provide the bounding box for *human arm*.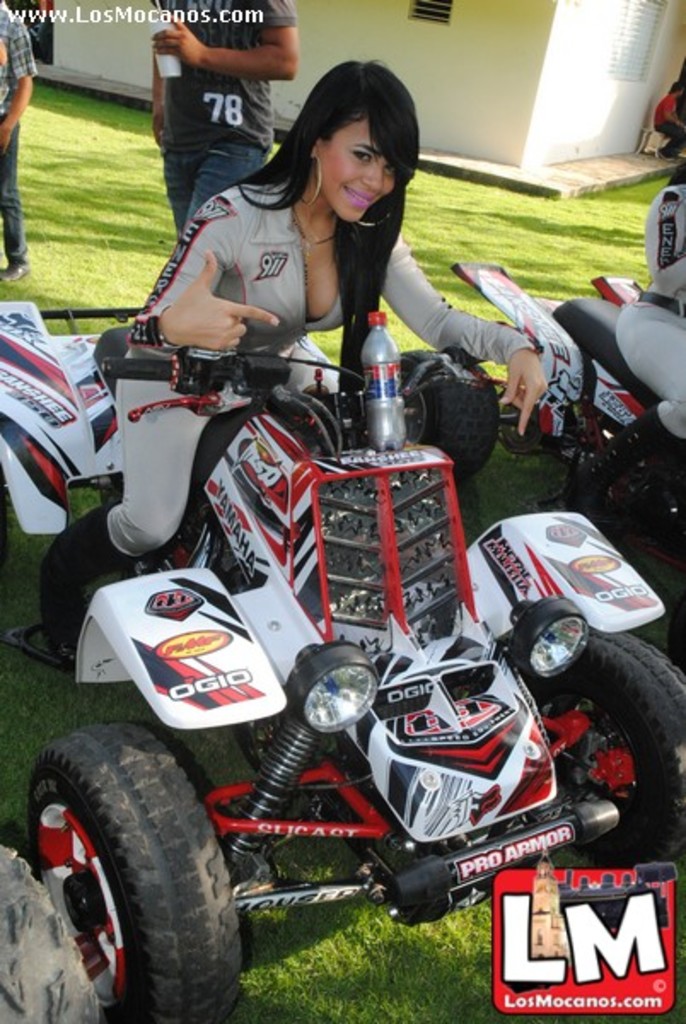
654,94,684,133.
